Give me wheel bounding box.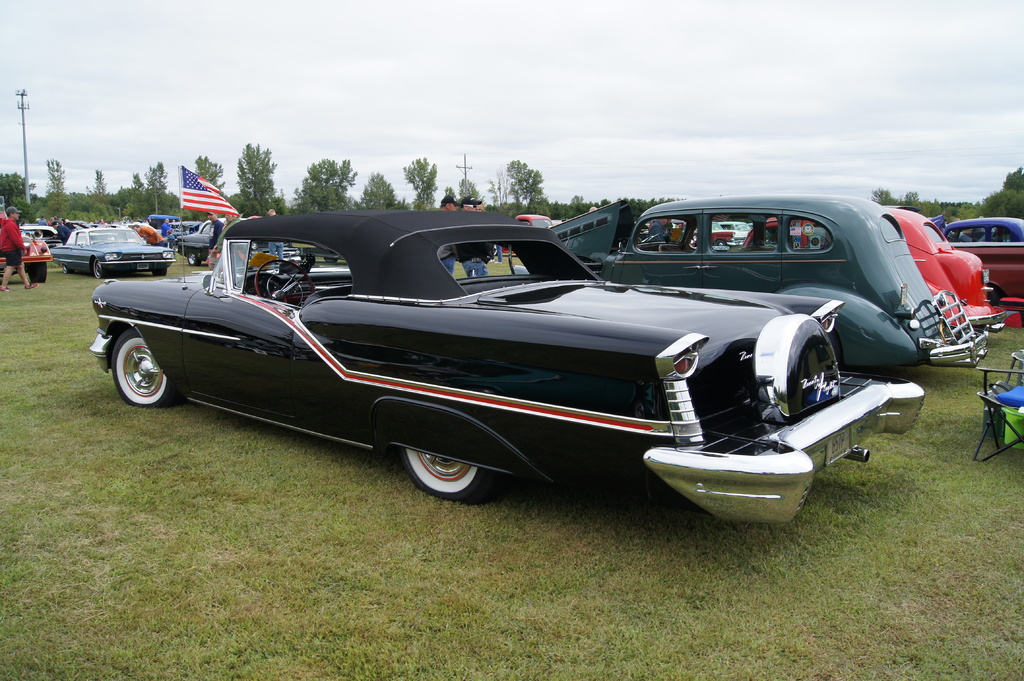
bbox=[90, 259, 102, 278].
